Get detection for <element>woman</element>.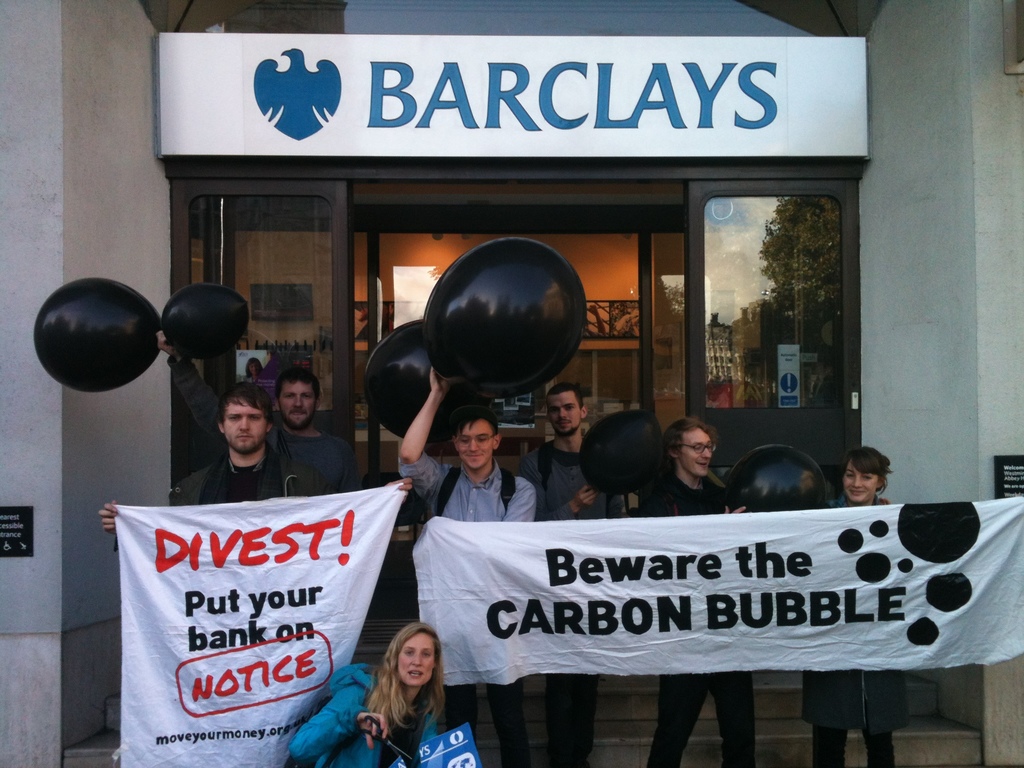
Detection: bbox=(636, 414, 764, 767).
